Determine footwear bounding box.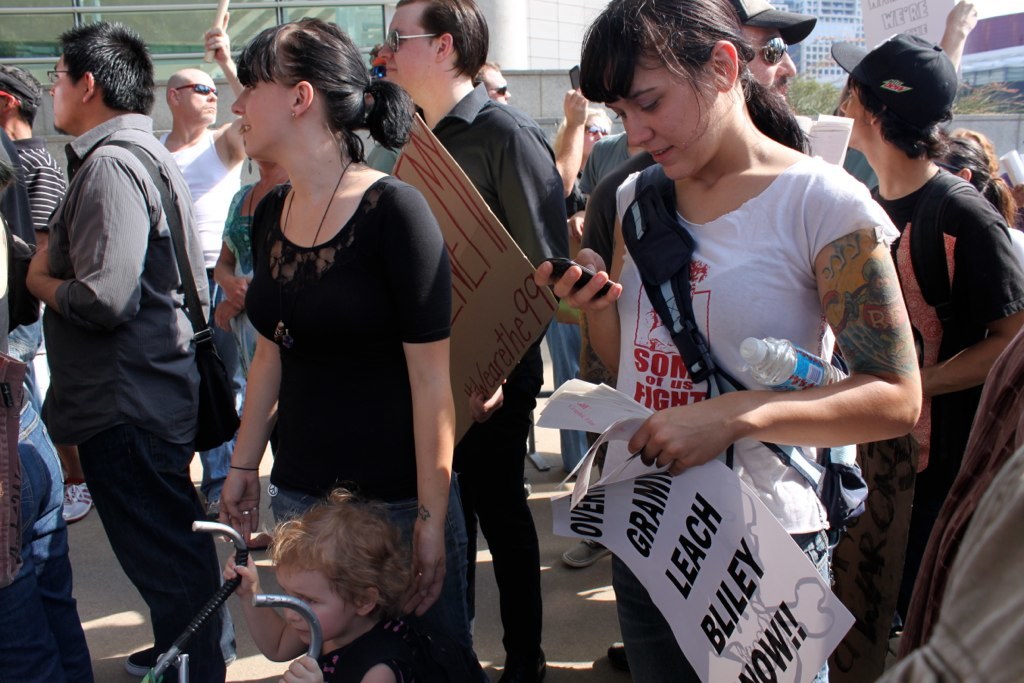
Determined: bbox(121, 642, 238, 674).
